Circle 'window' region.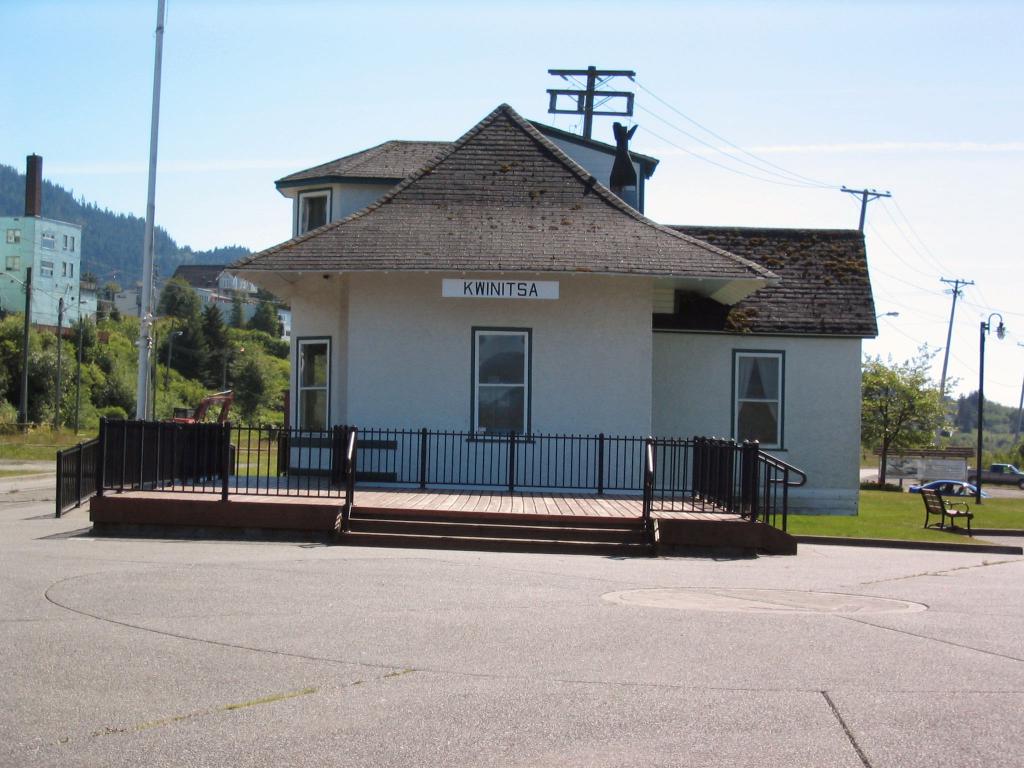
Region: 70, 237, 77, 252.
